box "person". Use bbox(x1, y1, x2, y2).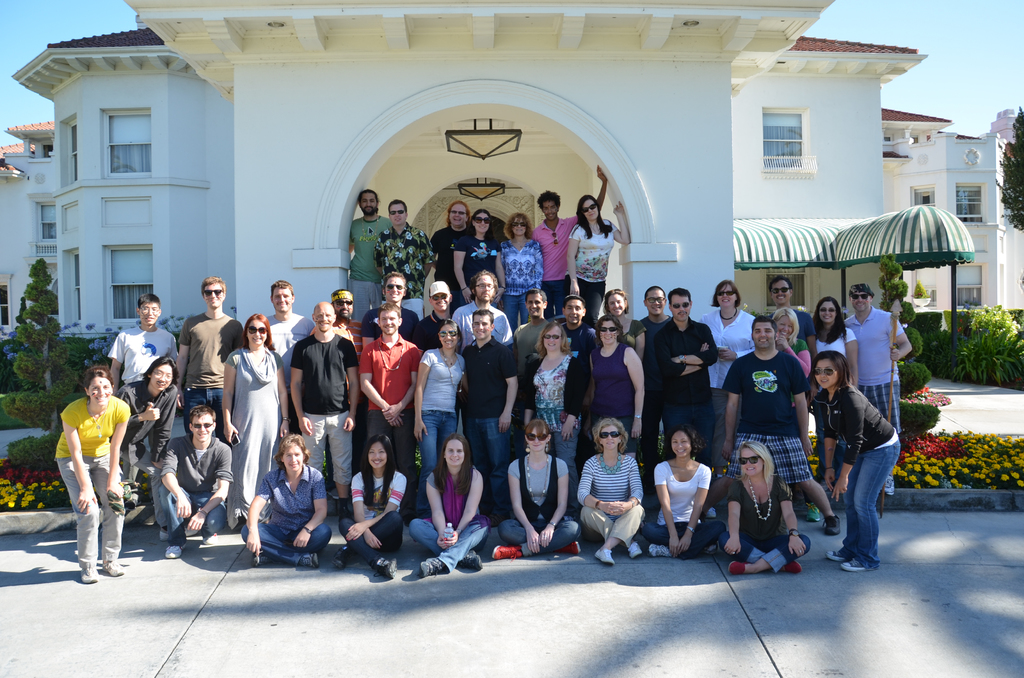
bbox(796, 286, 860, 390).
